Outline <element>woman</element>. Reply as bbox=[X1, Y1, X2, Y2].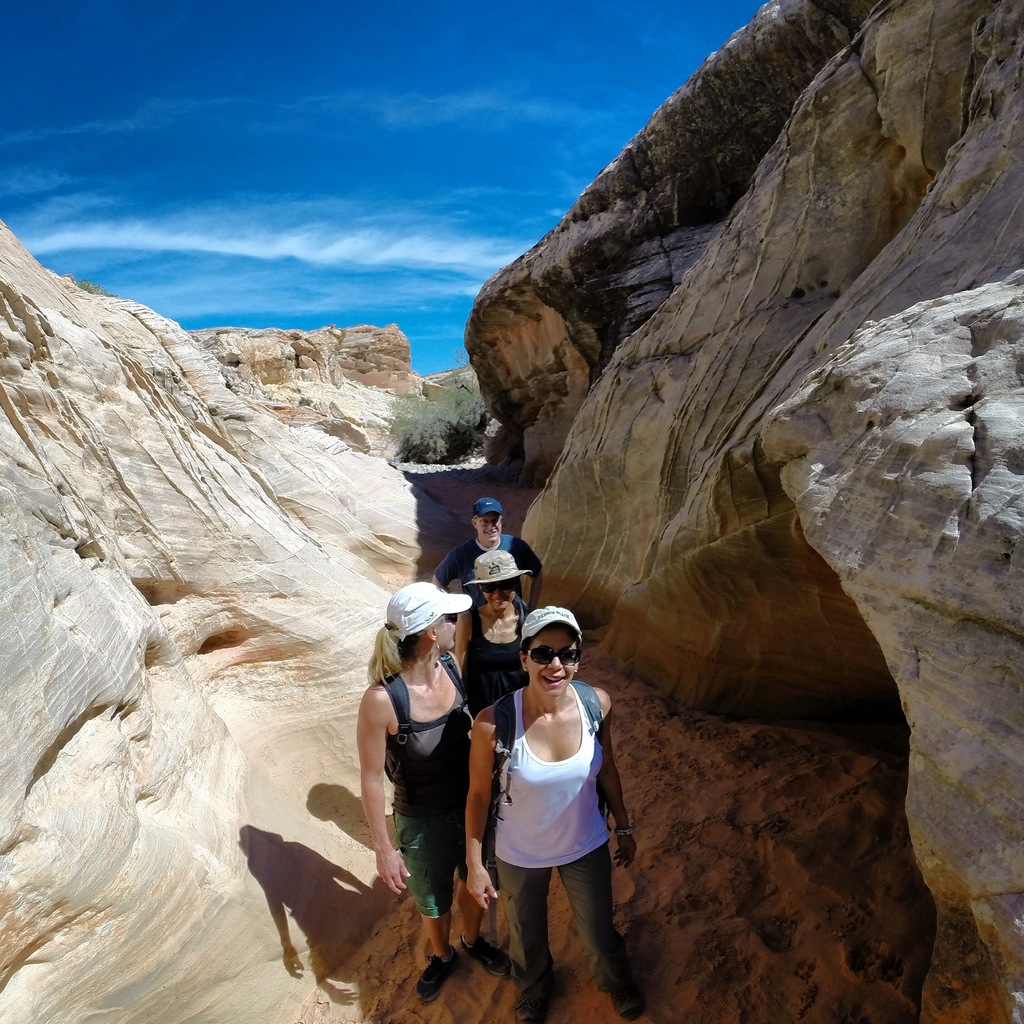
bbox=[452, 548, 534, 717].
